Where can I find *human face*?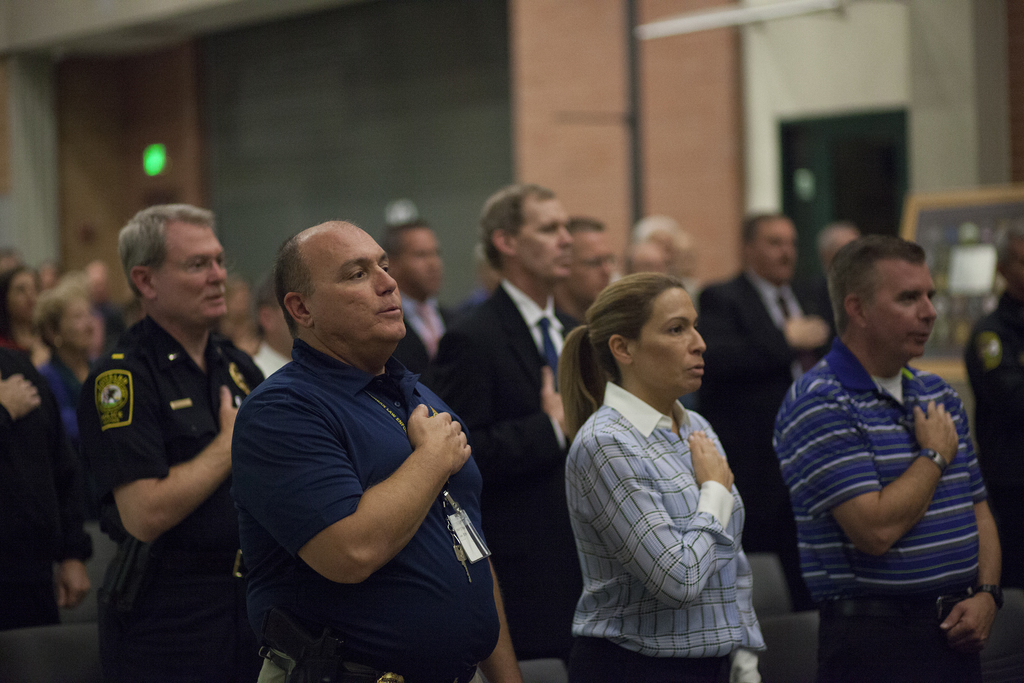
You can find it at [x1=310, y1=234, x2=407, y2=336].
